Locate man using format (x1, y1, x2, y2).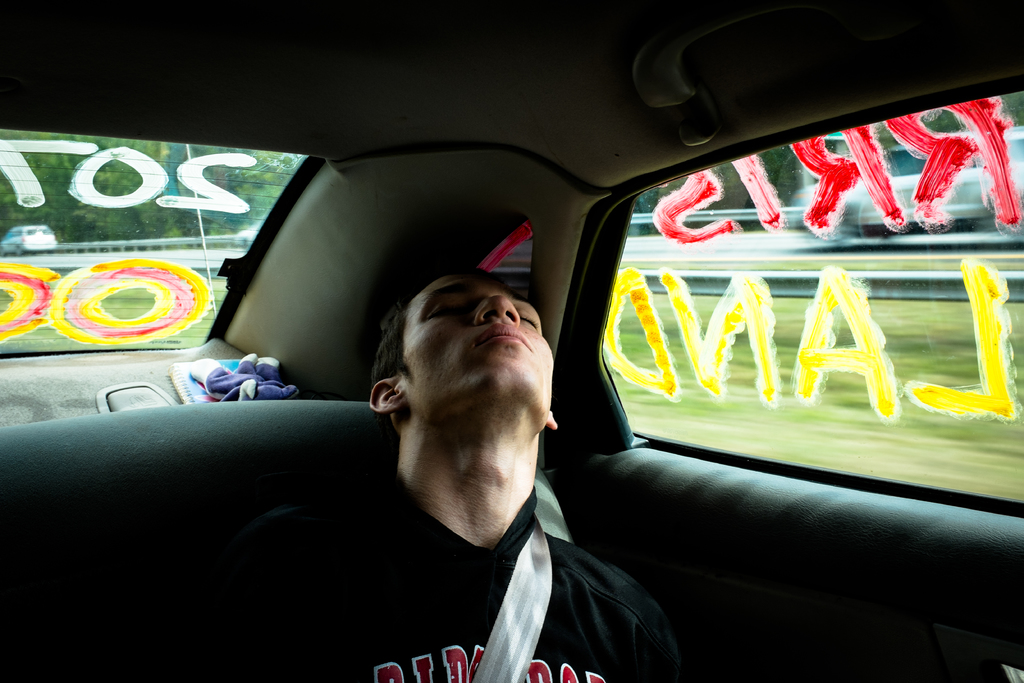
(239, 254, 676, 658).
